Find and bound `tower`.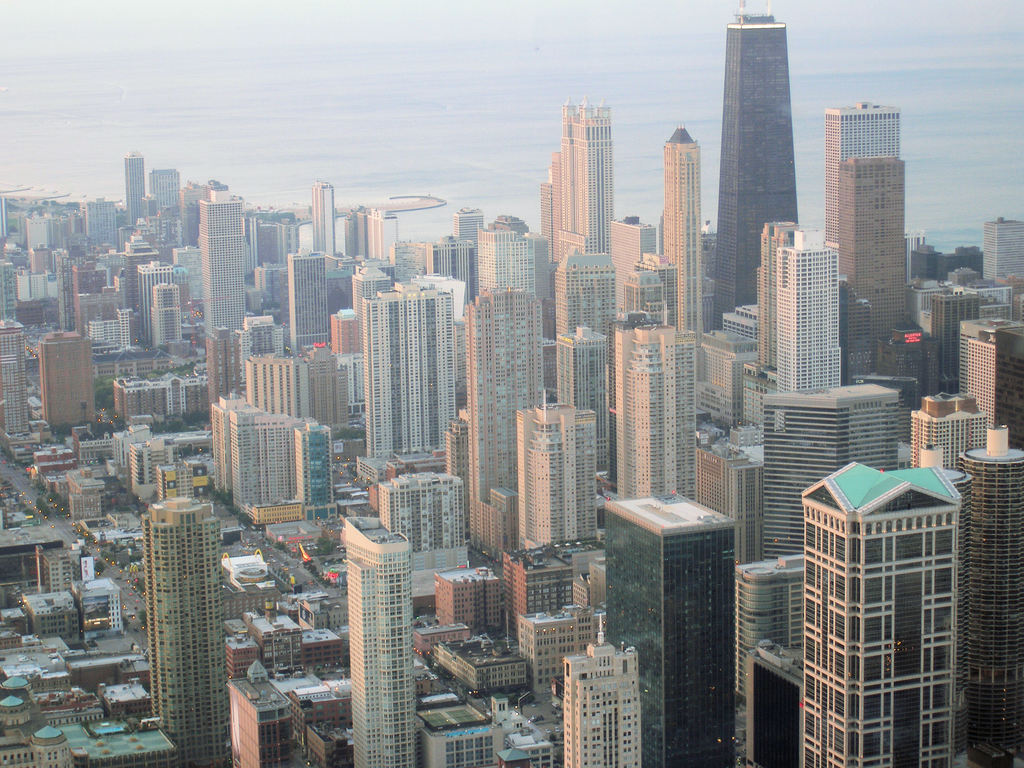
Bound: box=[525, 409, 607, 548].
